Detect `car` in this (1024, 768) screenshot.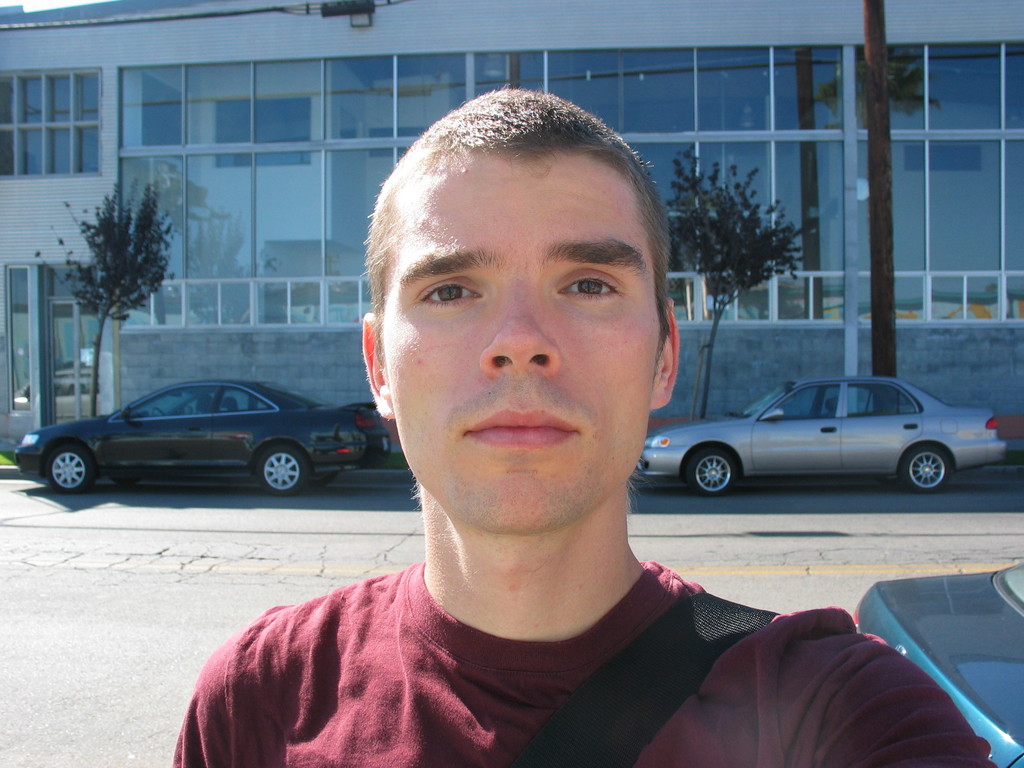
Detection: l=633, t=377, r=1007, b=499.
